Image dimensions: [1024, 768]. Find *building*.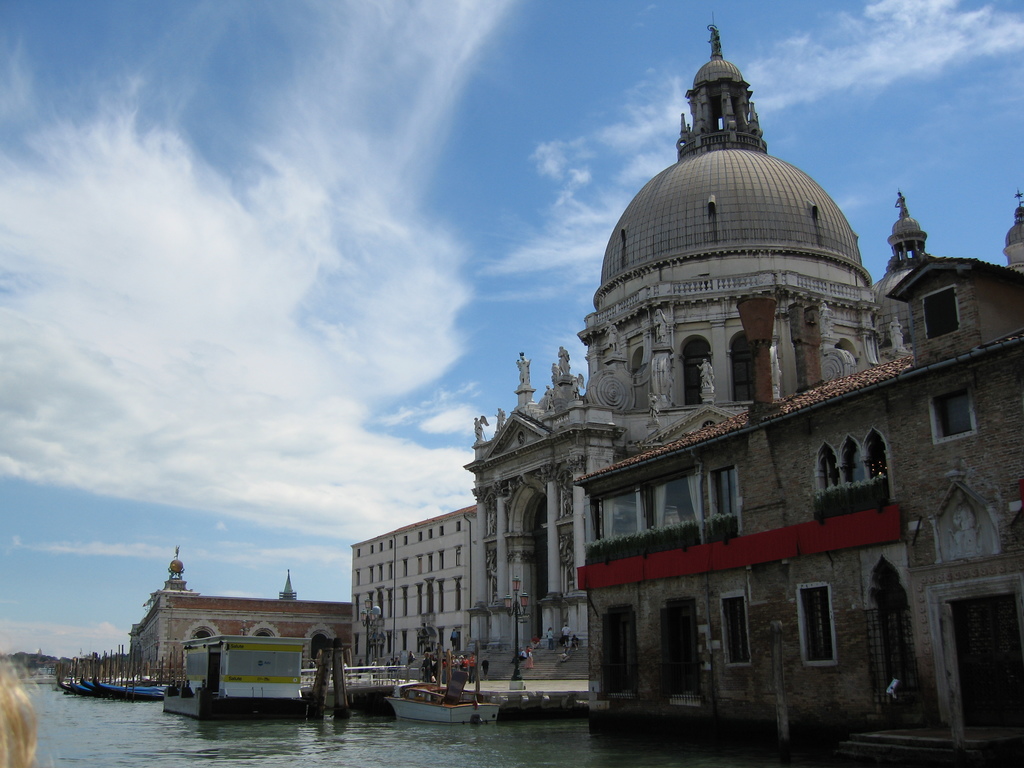
(left=573, top=253, right=1023, bottom=758).
